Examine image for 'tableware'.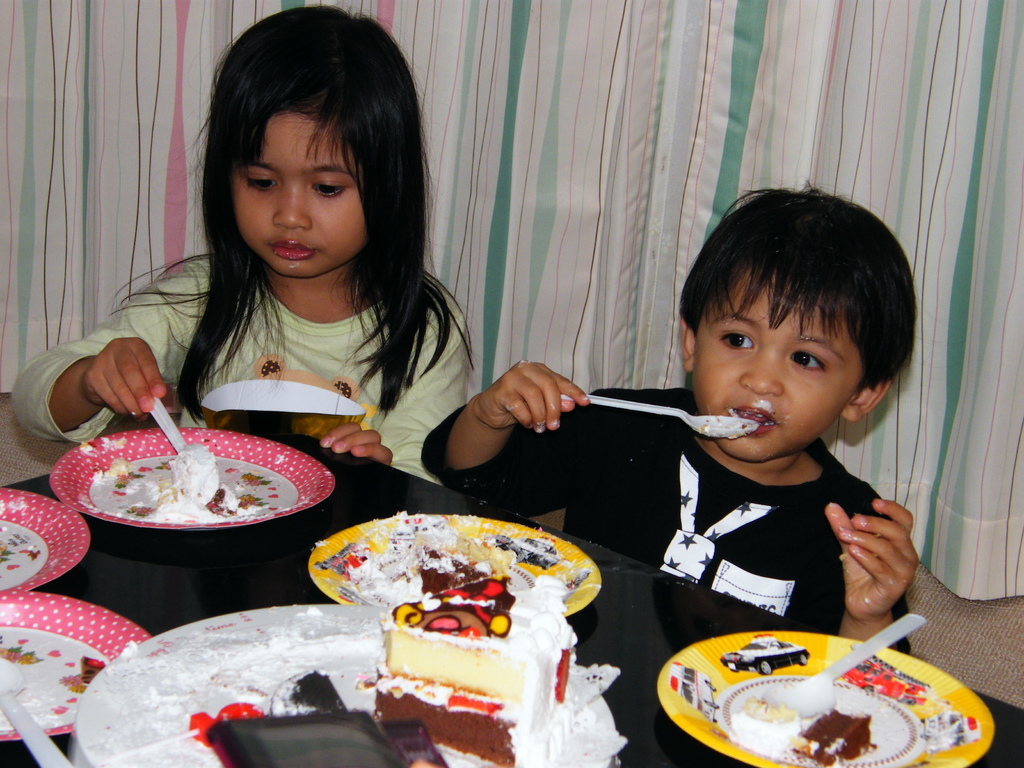
Examination result: [768,611,922,716].
